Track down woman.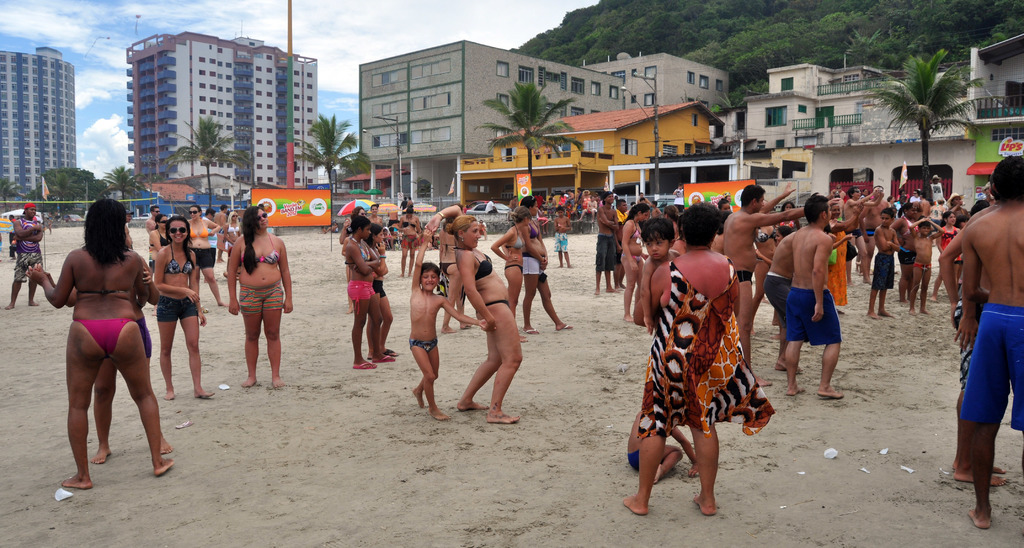
Tracked to (829, 198, 858, 304).
